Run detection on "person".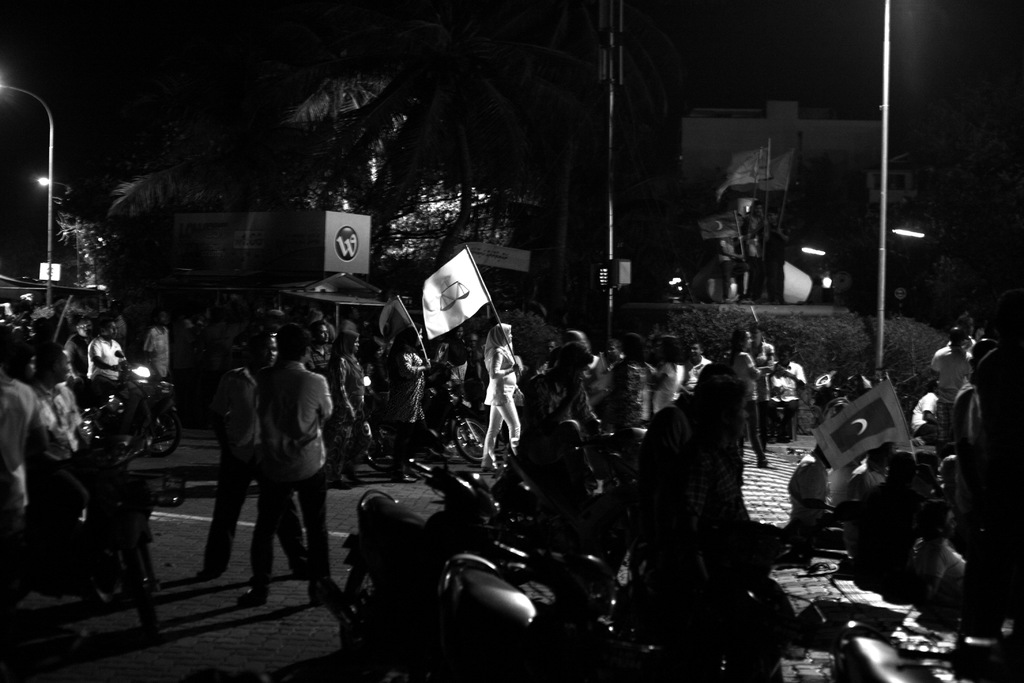
Result: <bbox>84, 323, 124, 393</bbox>.
